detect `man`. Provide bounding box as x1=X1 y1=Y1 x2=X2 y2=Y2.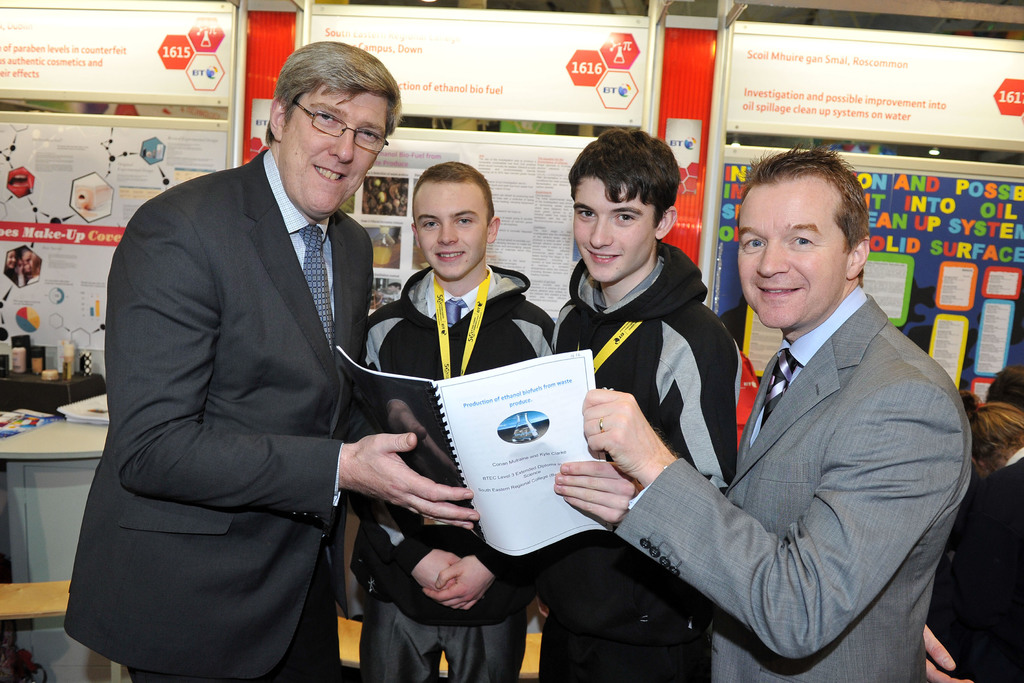
x1=578 y1=128 x2=971 y2=670.
